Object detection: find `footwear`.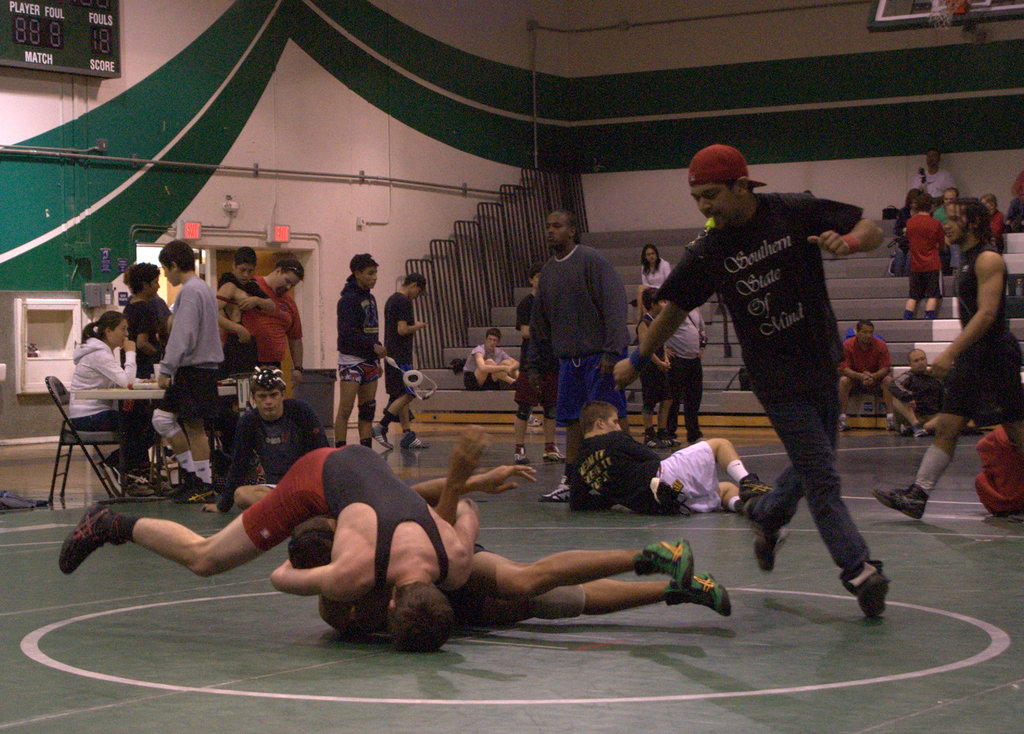
locate(175, 475, 216, 507).
